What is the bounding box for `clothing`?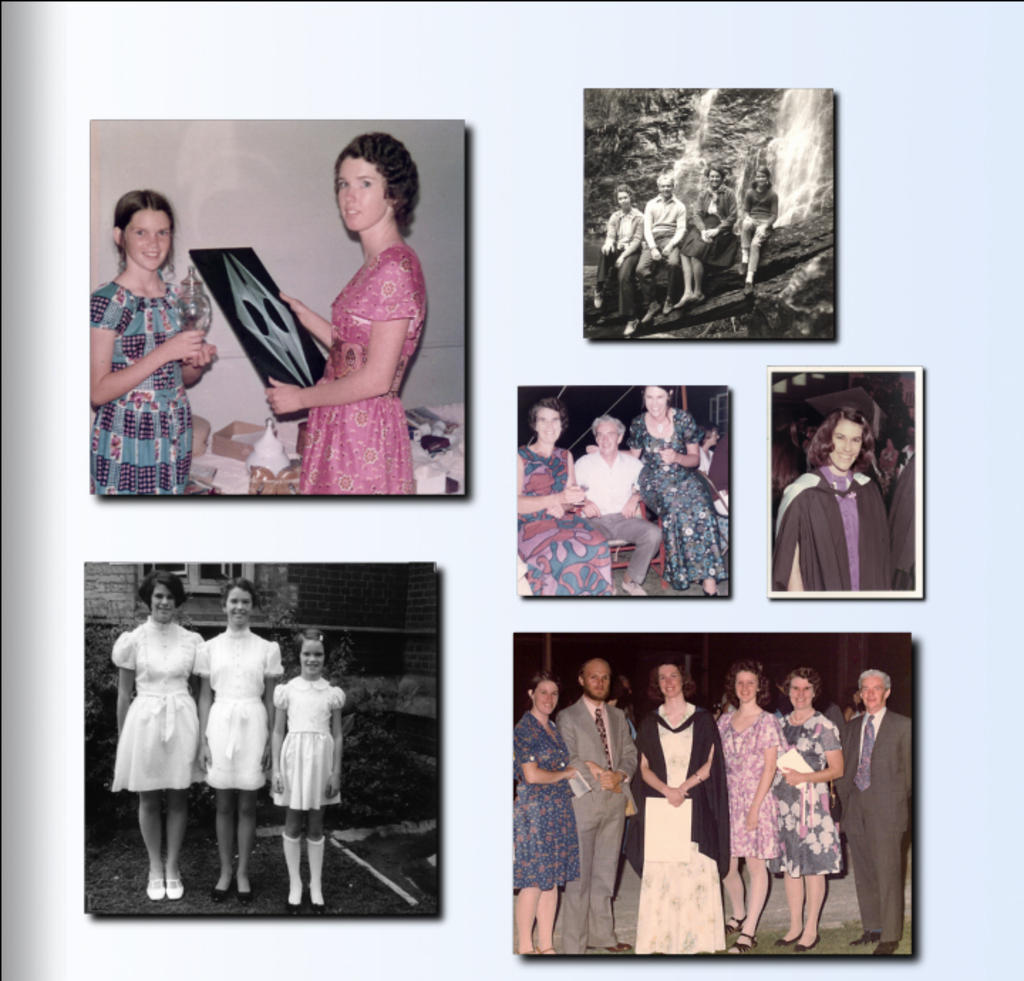
[left=825, top=704, right=916, bottom=945].
